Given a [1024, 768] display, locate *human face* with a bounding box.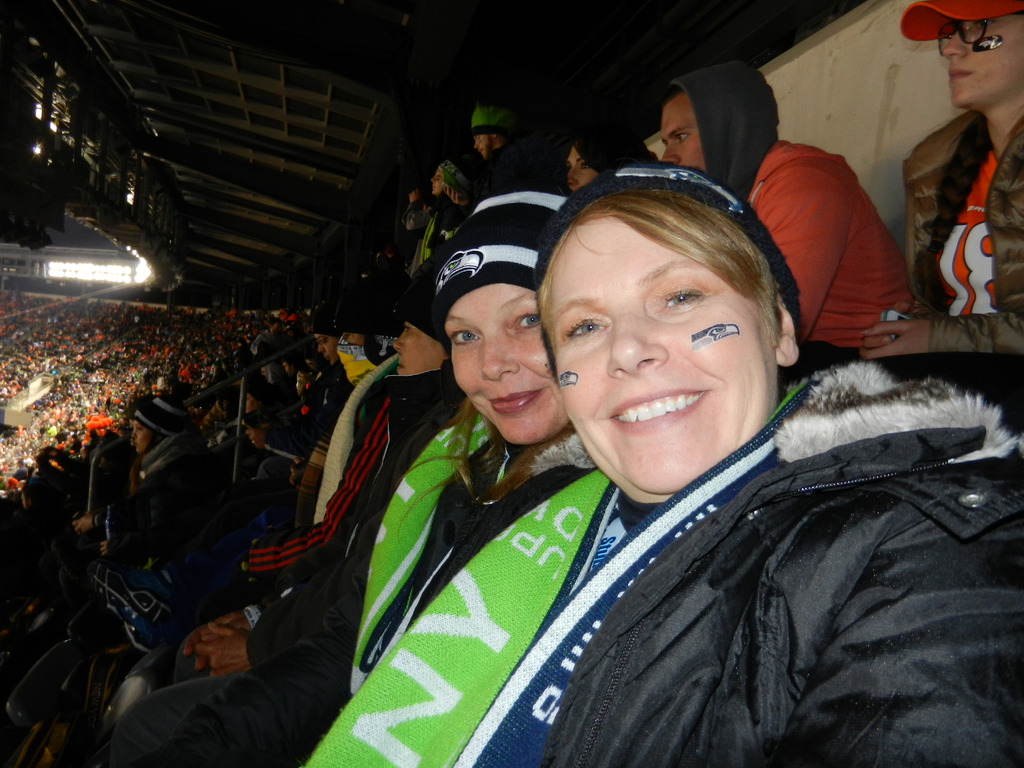
Located: [567,148,595,192].
